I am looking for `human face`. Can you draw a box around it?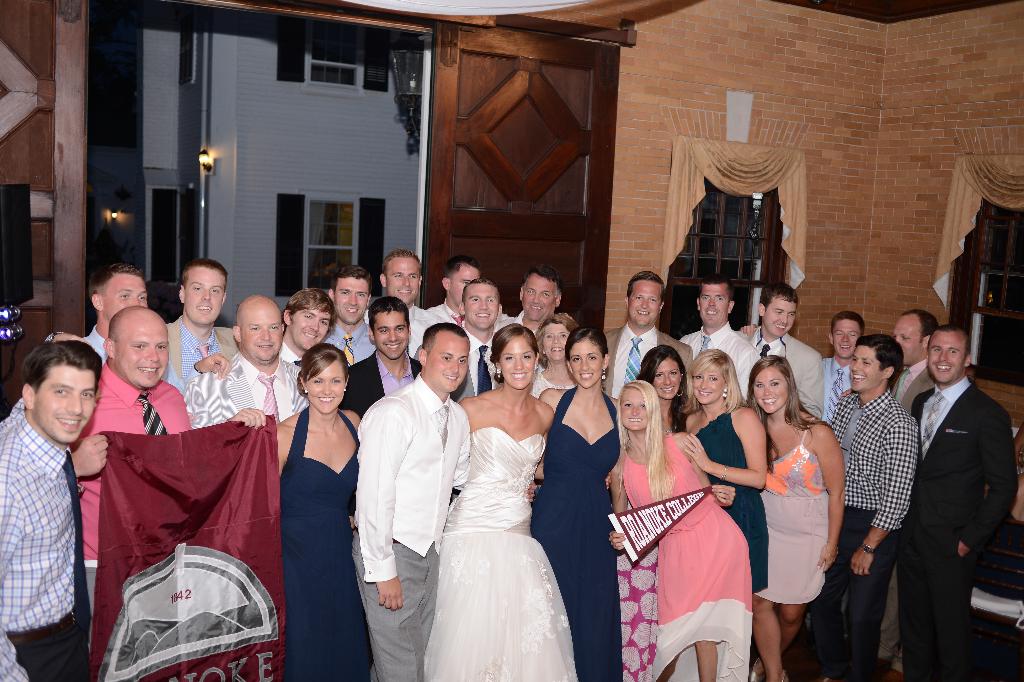
Sure, the bounding box is Rect(929, 331, 963, 382).
